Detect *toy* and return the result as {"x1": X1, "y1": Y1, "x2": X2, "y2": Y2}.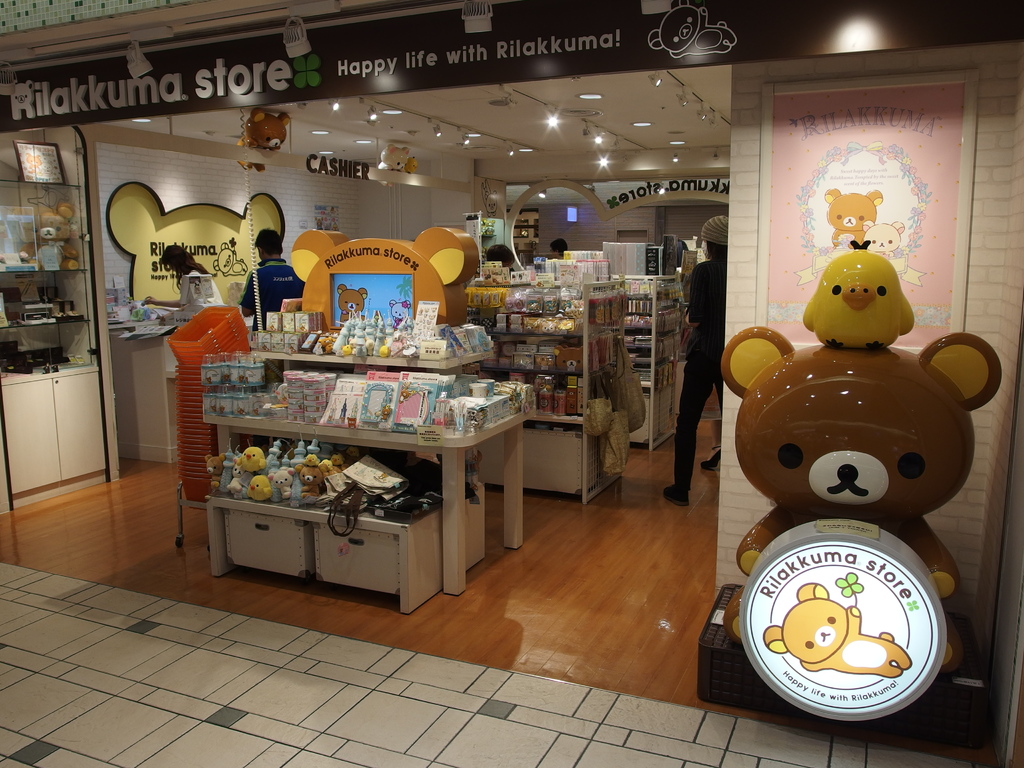
{"x1": 815, "y1": 193, "x2": 877, "y2": 239}.
